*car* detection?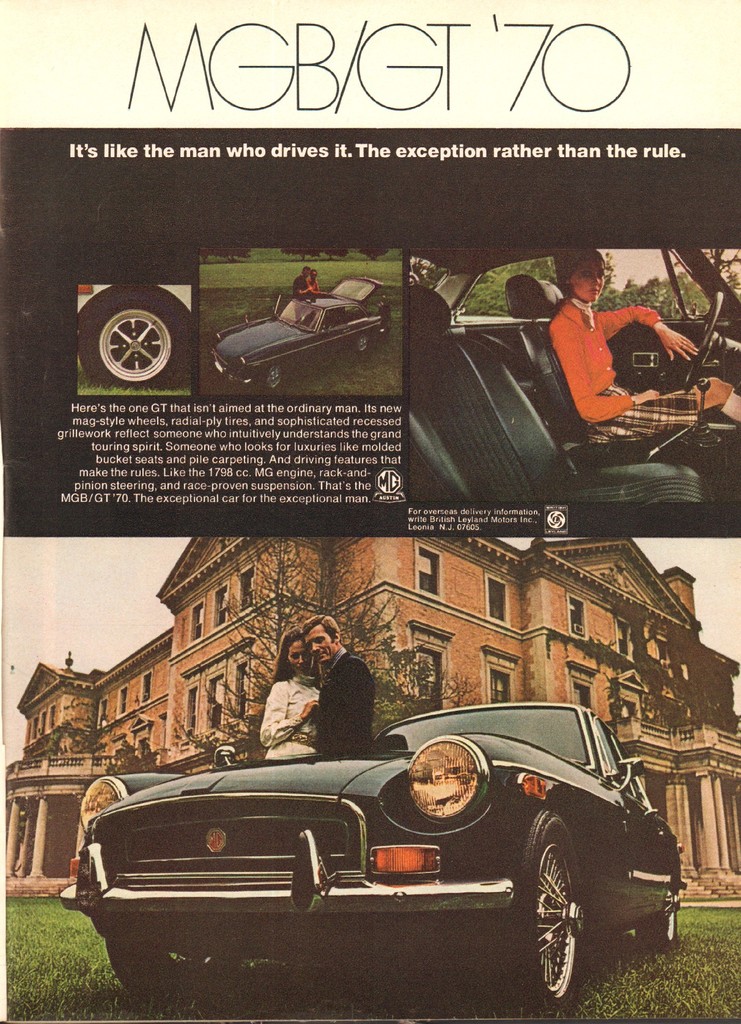
[x1=407, y1=244, x2=739, y2=538]
